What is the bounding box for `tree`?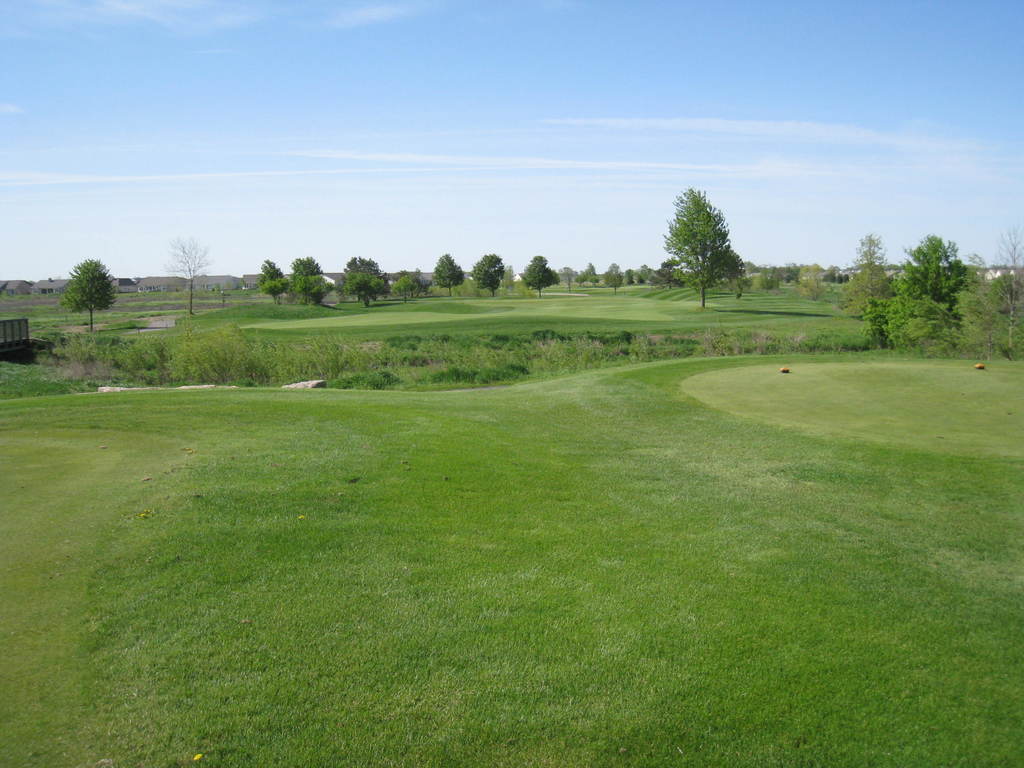
rect(56, 254, 117, 330).
